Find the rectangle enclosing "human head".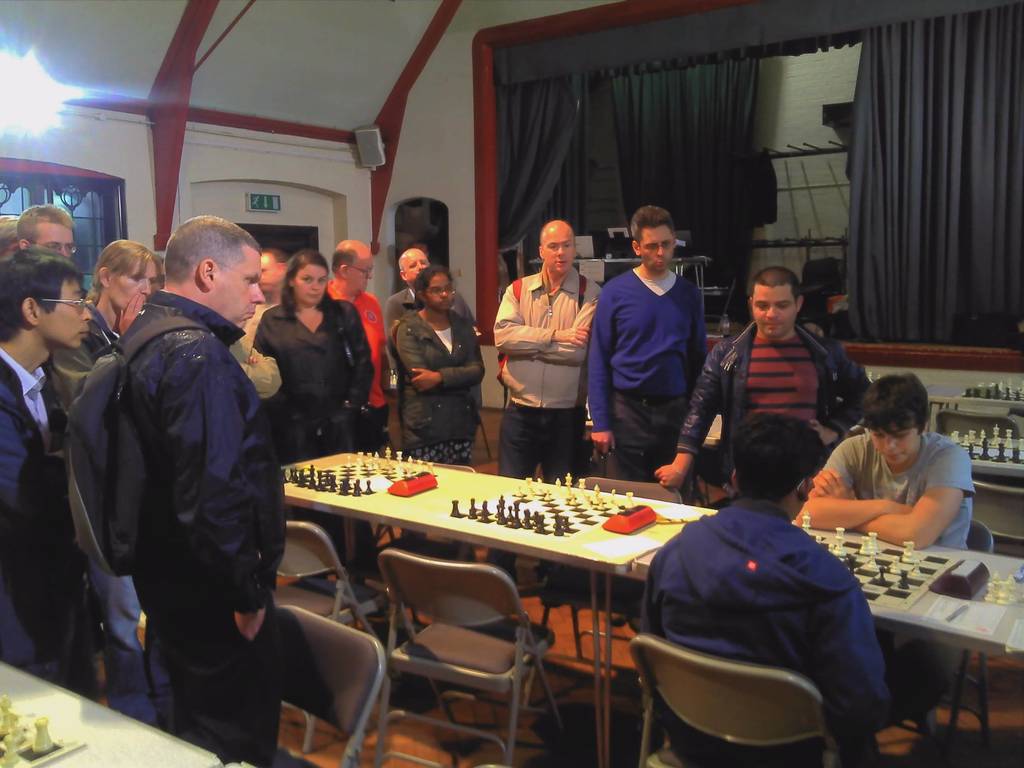
[x1=399, y1=248, x2=431, y2=280].
